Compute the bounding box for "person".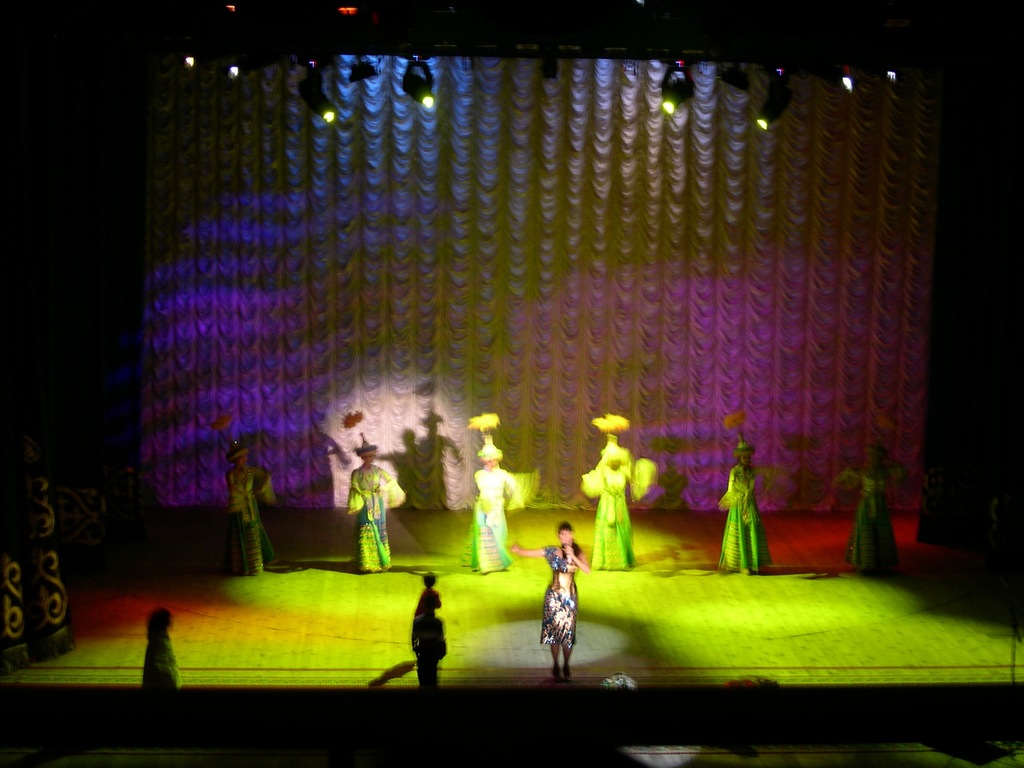
bbox=(580, 431, 652, 574).
